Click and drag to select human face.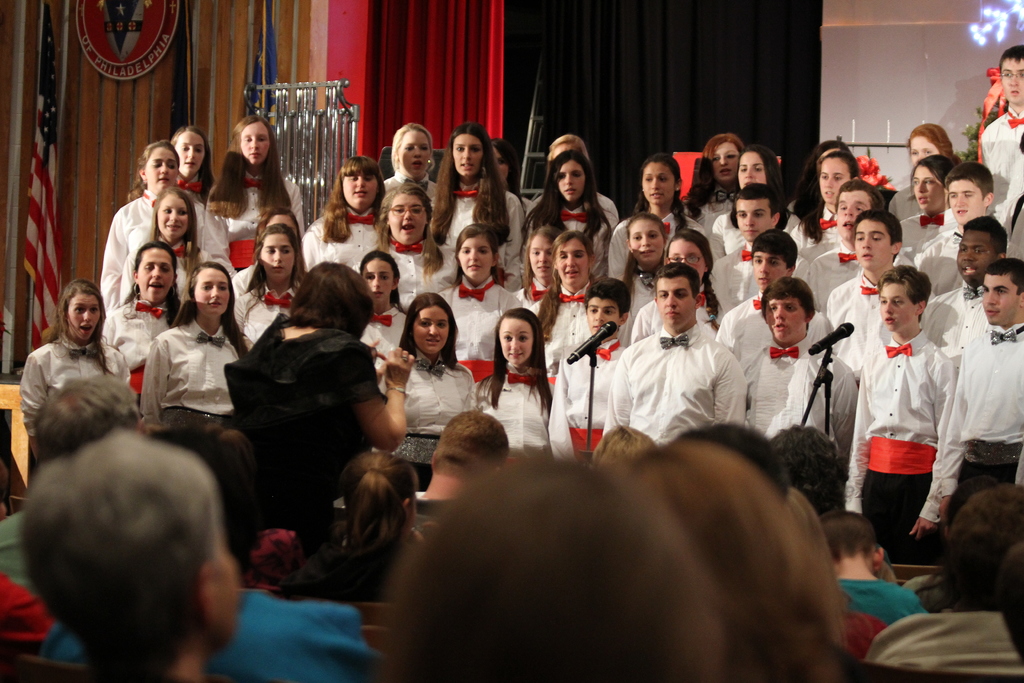
Selection: <box>387,197,428,242</box>.
